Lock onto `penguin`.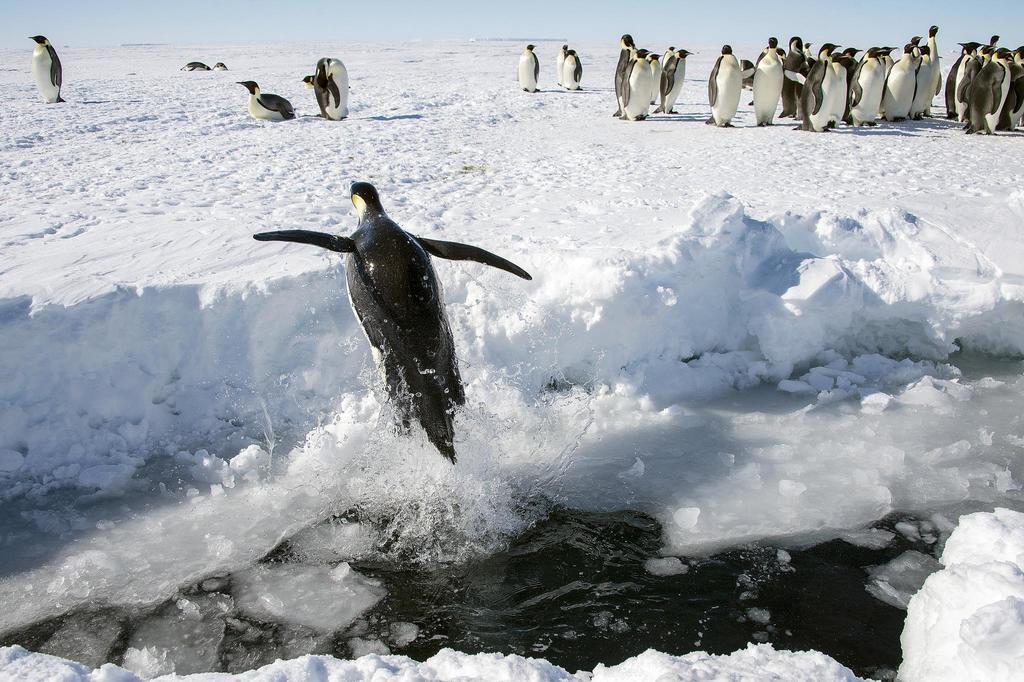
Locked: crop(649, 53, 659, 109).
